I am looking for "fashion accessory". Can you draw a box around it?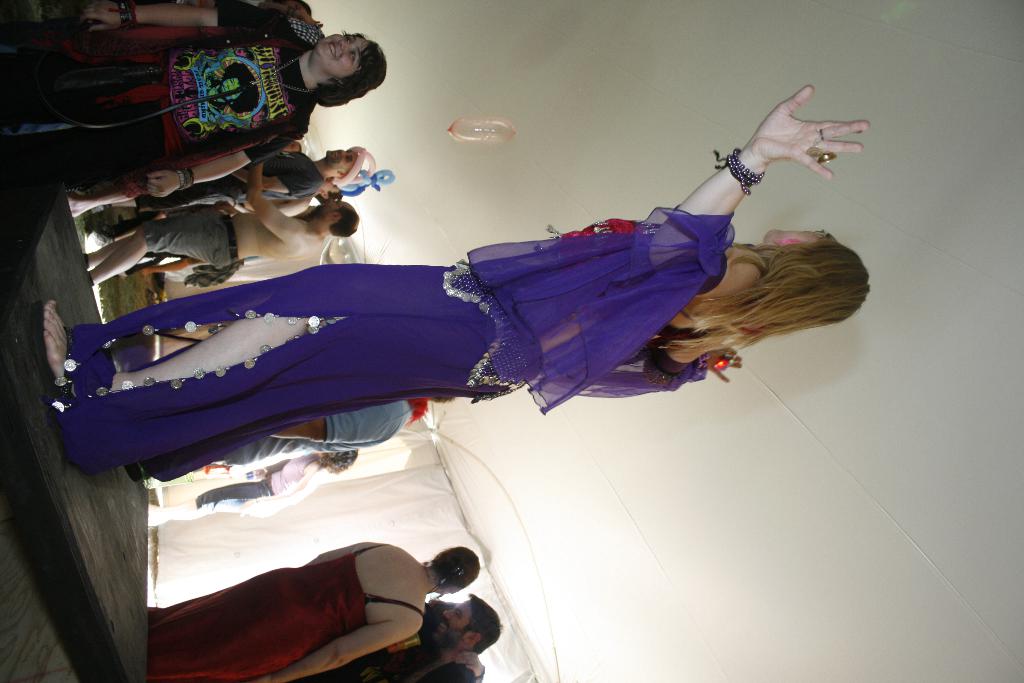
Sure, the bounding box is (x1=104, y1=1, x2=145, y2=29).
